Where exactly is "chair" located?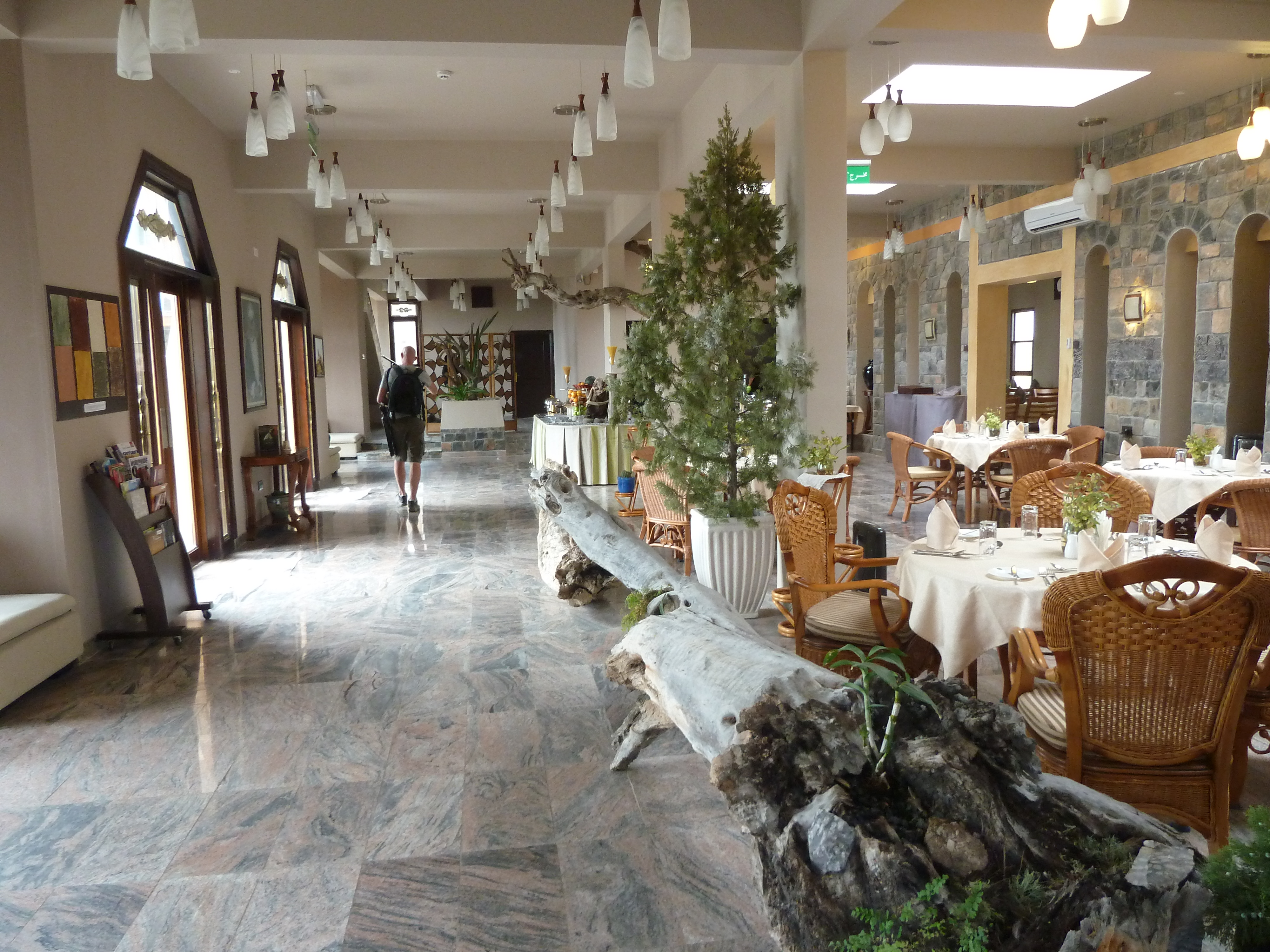
Its bounding box is [281, 137, 304, 168].
